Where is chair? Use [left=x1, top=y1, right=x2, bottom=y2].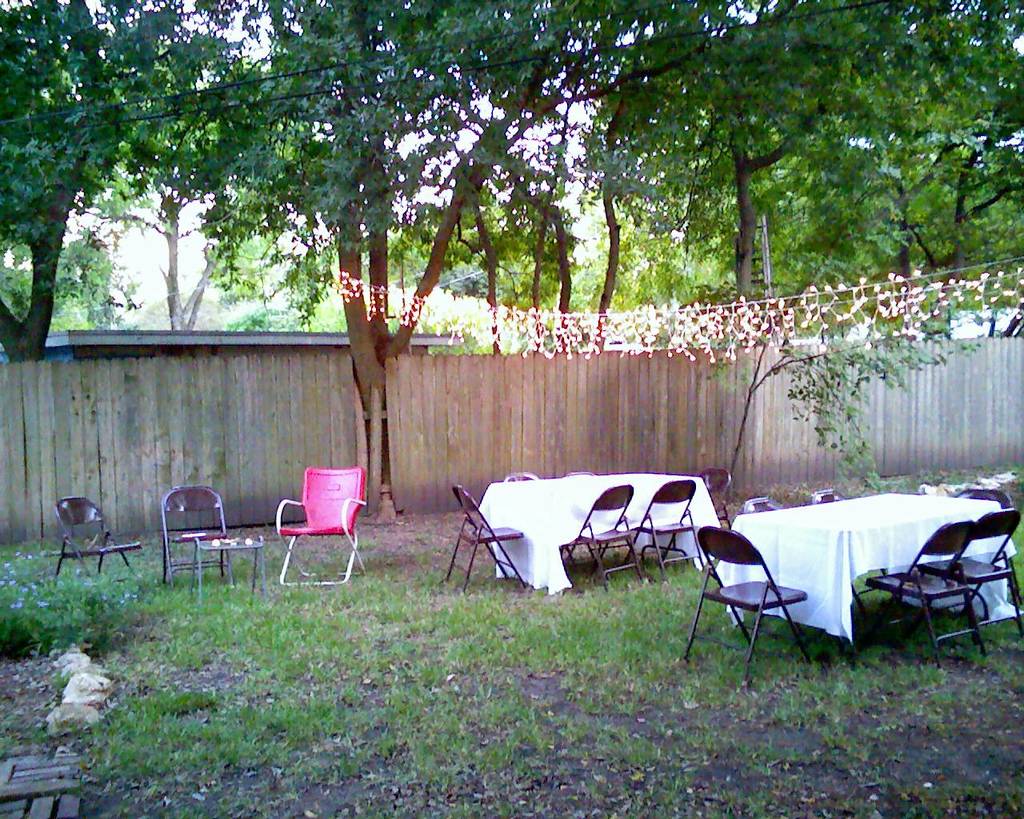
[left=702, top=463, right=734, bottom=531].
